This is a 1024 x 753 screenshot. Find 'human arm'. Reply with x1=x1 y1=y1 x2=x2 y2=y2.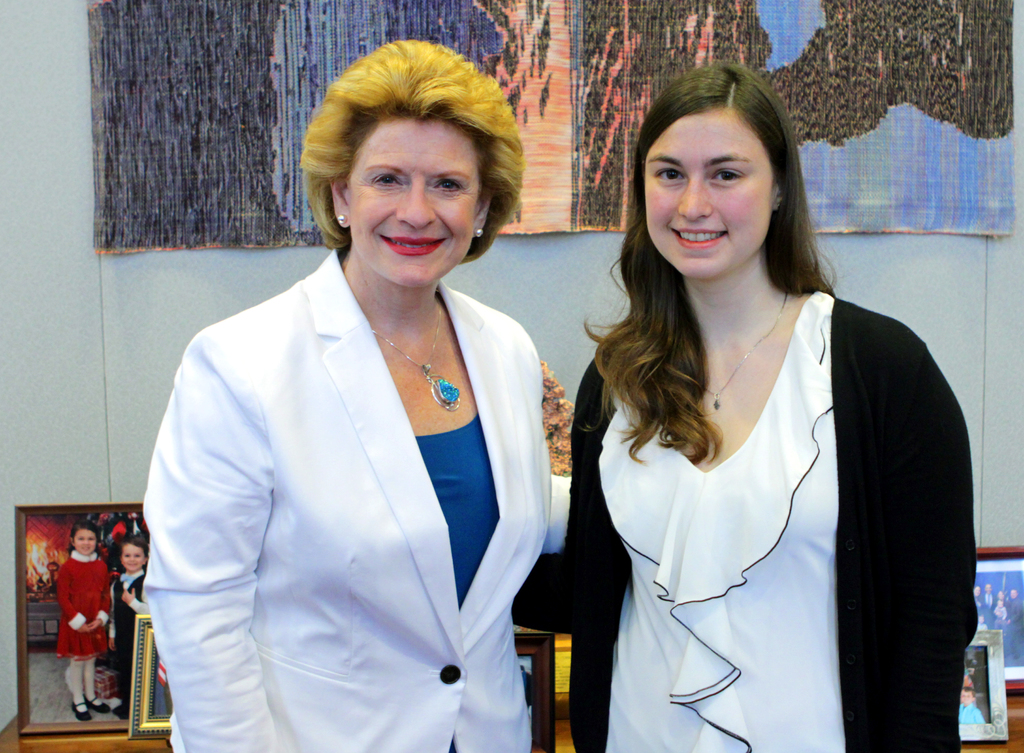
x1=76 y1=565 x2=121 y2=630.
